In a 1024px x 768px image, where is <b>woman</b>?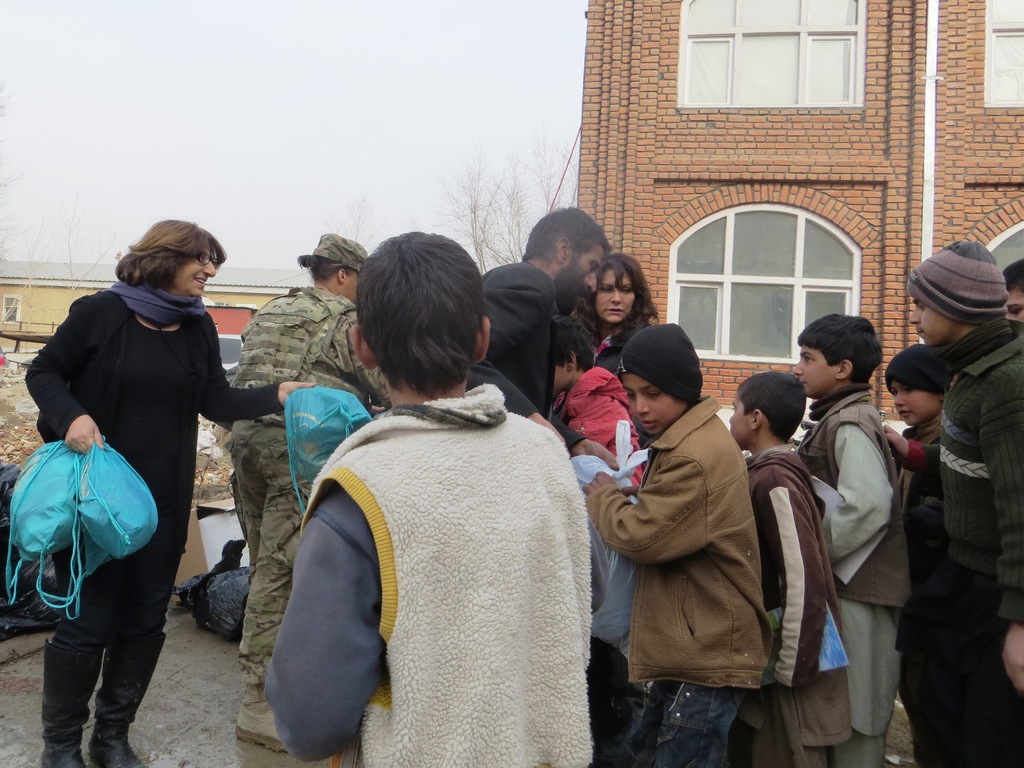
[left=566, top=253, right=660, bottom=390].
